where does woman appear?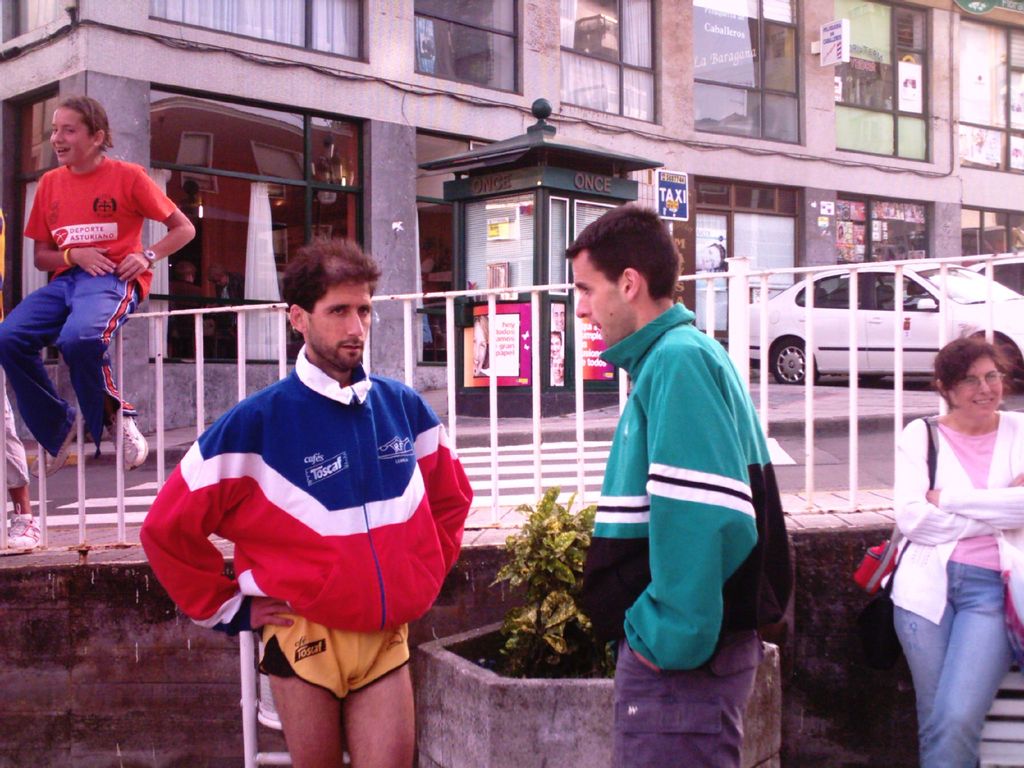
Appears at (left=866, top=327, right=1021, bottom=765).
